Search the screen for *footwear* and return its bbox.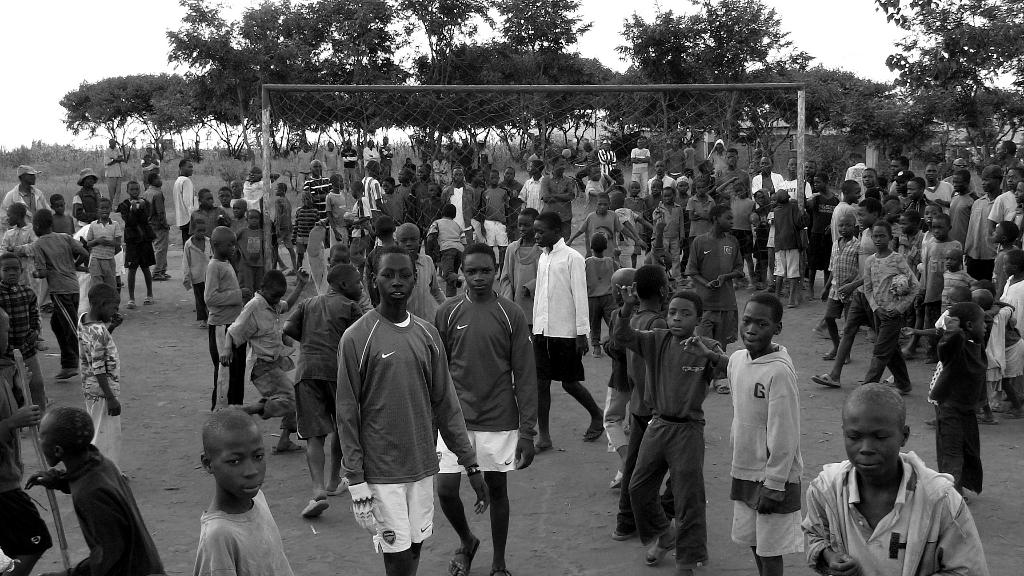
Found: l=959, t=492, r=972, b=505.
